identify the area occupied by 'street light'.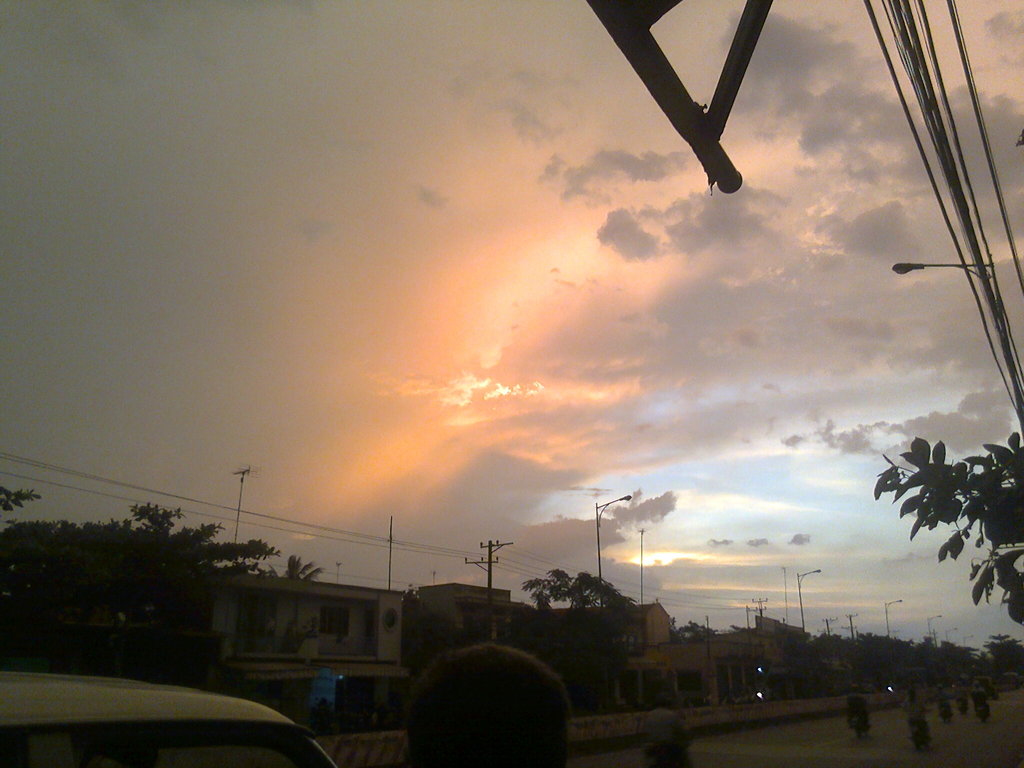
Area: [792,569,822,630].
